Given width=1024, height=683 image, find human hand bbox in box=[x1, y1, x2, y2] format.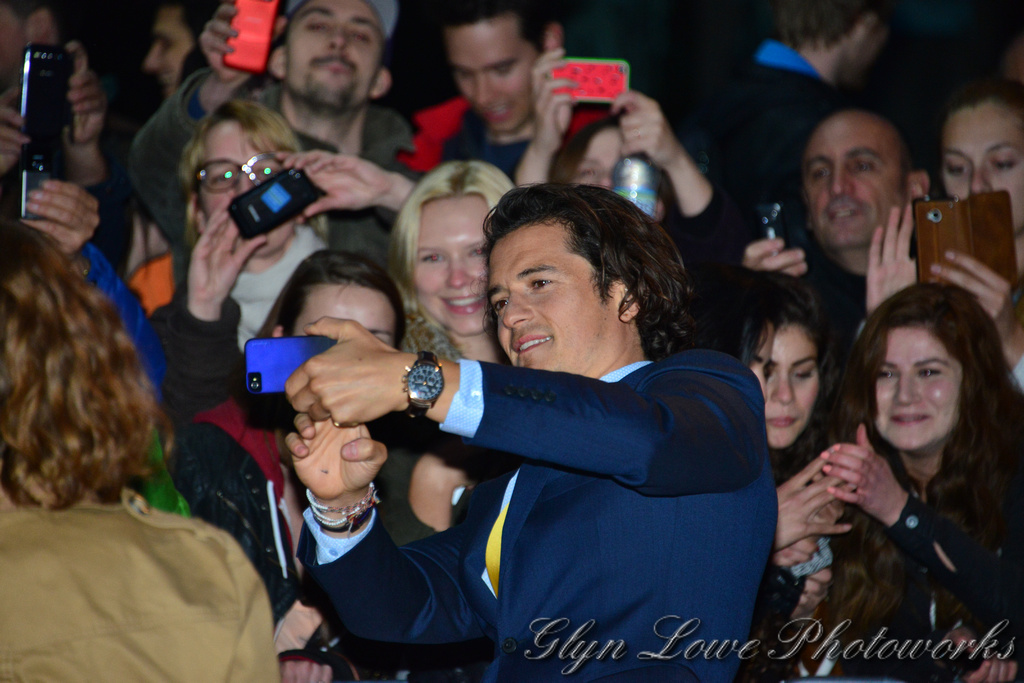
box=[771, 442, 856, 557].
